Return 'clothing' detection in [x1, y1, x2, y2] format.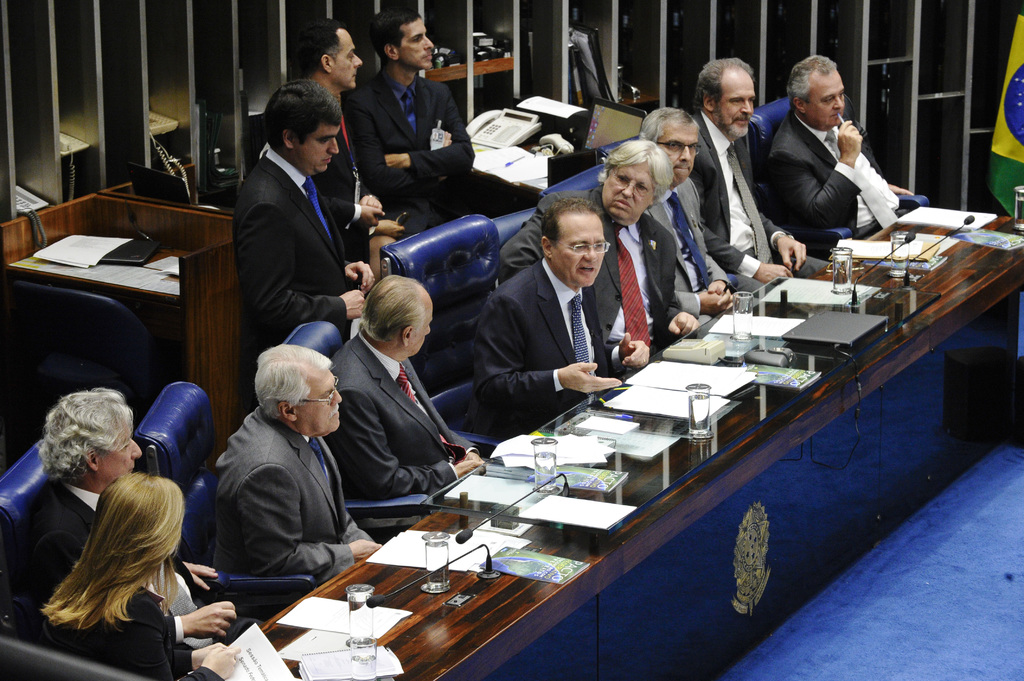
[311, 93, 391, 260].
